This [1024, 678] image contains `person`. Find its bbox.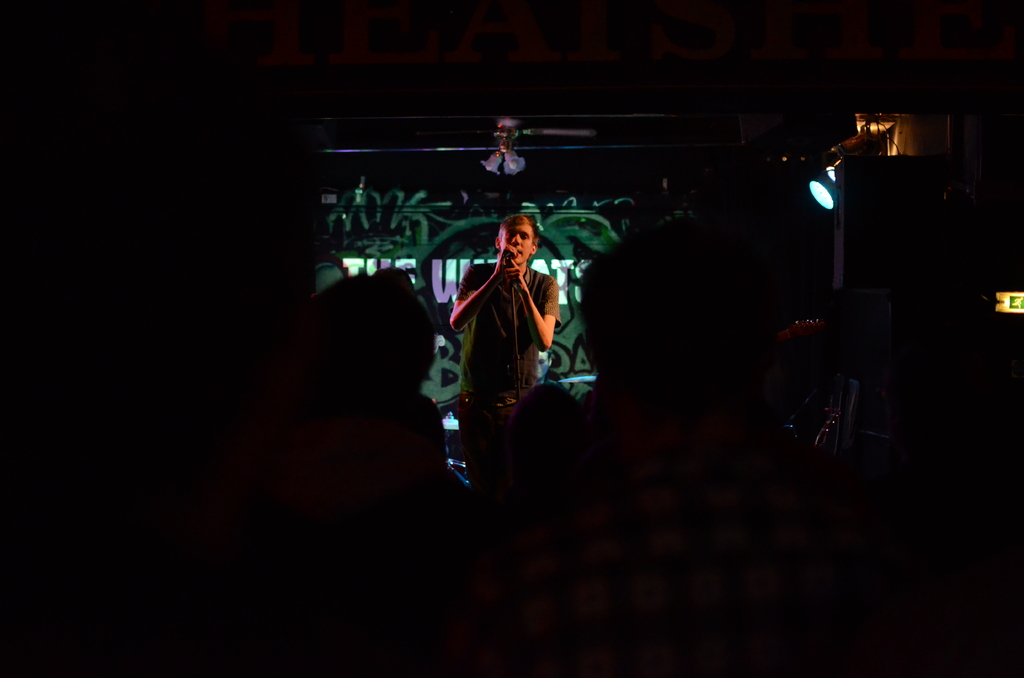
424, 205, 567, 433.
